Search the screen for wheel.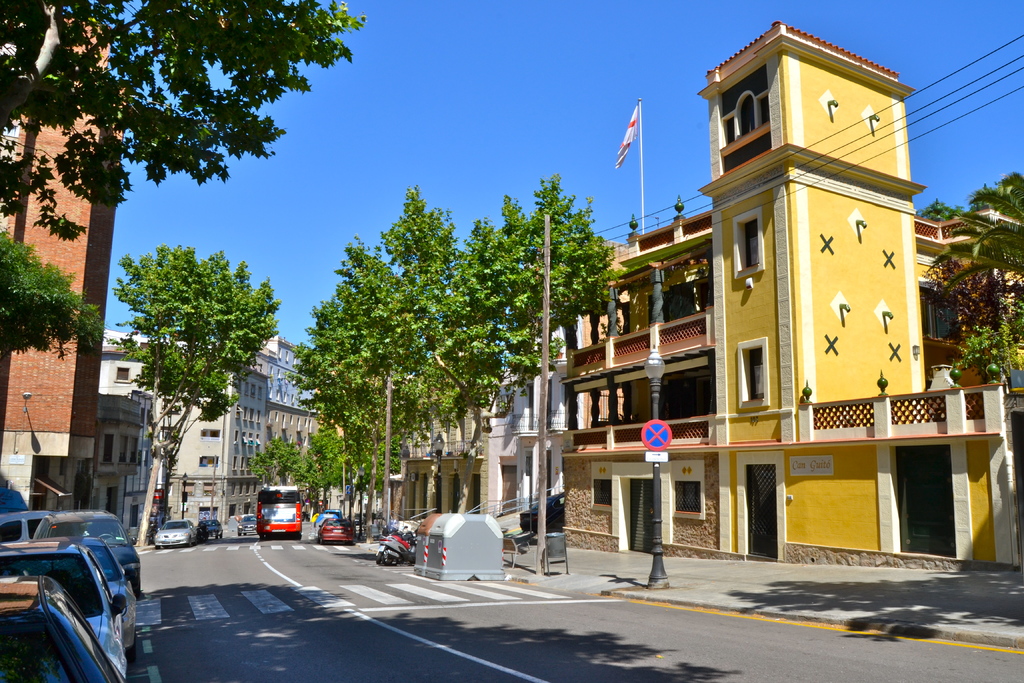
Found at x1=319, y1=536, x2=324, y2=546.
